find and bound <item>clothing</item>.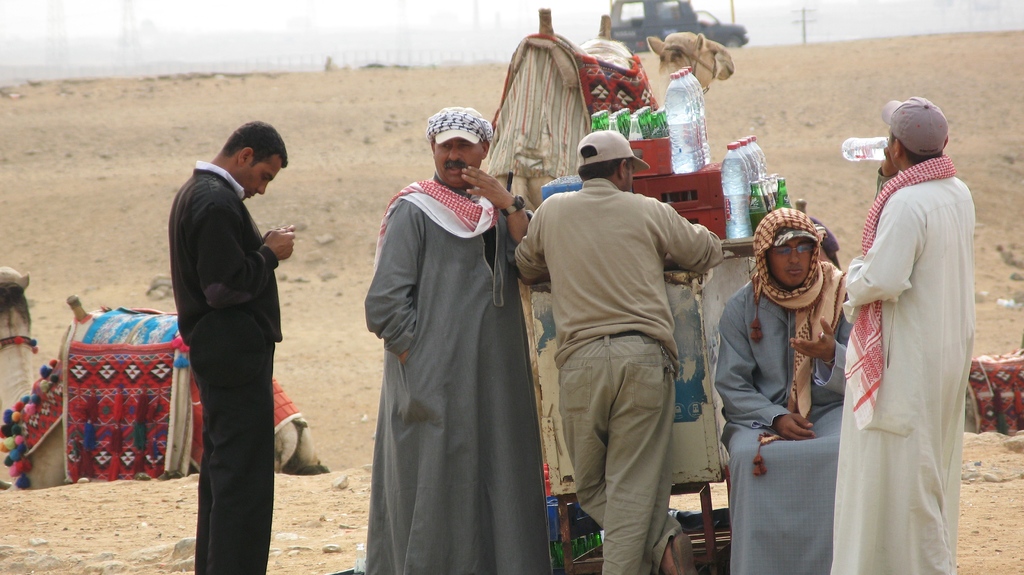
Bound: (831, 150, 975, 574).
